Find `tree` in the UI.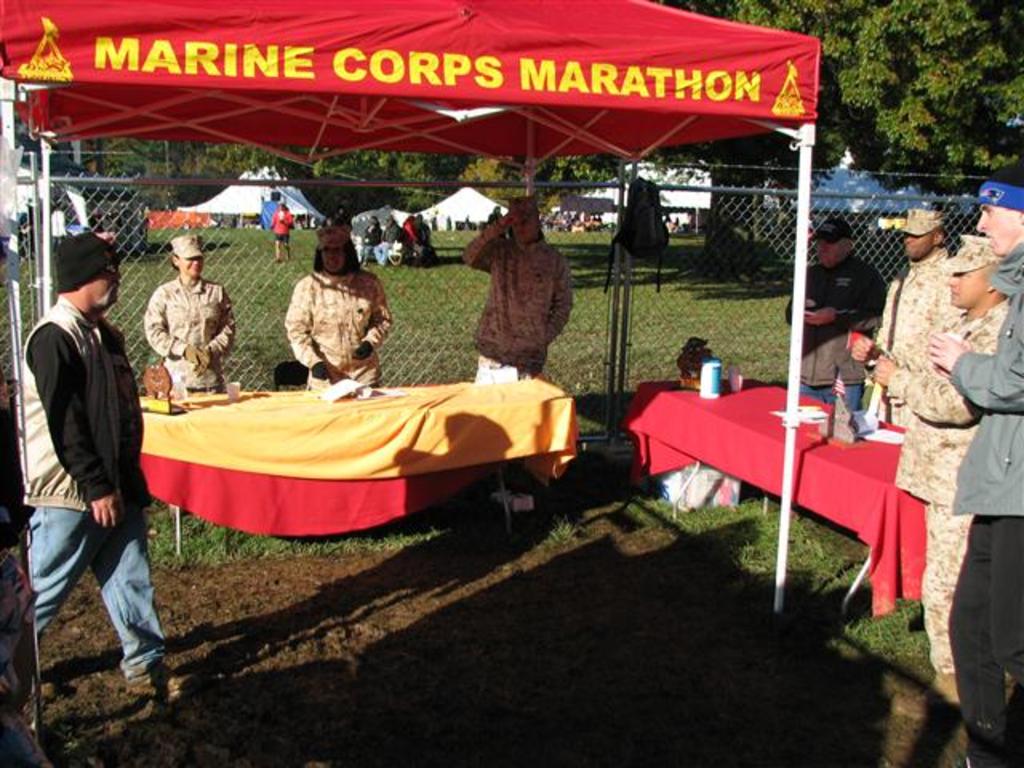
UI element at bbox=(662, 0, 1022, 211).
